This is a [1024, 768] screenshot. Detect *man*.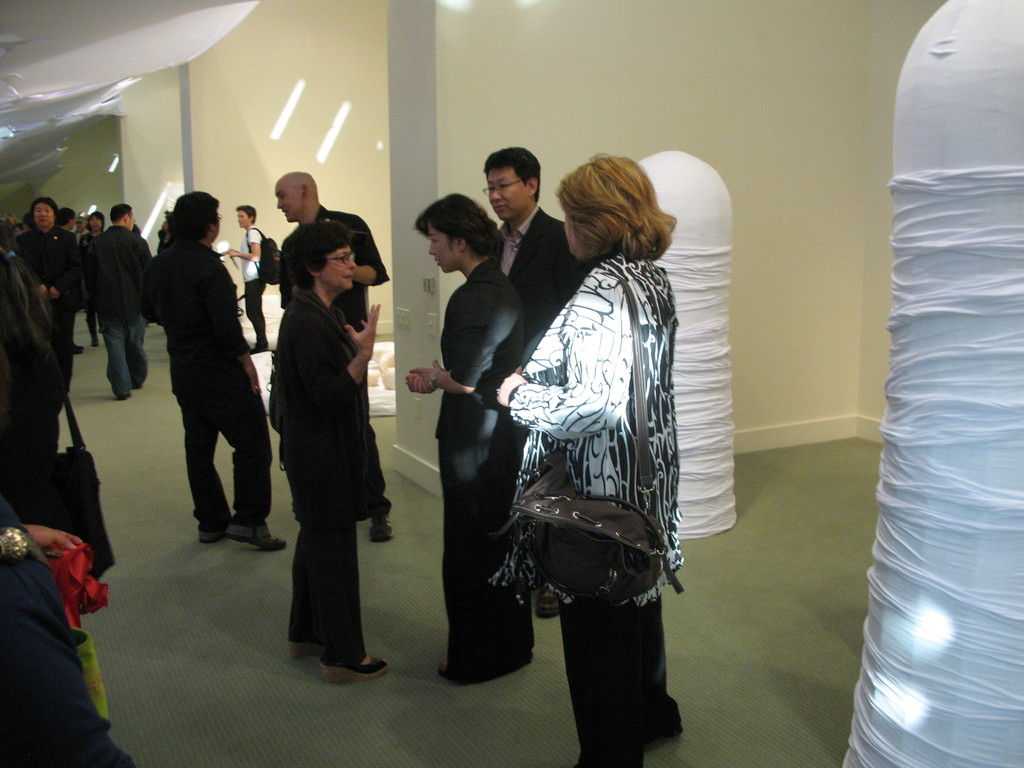
pyautogui.locateOnScreen(88, 203, 155, 399).
